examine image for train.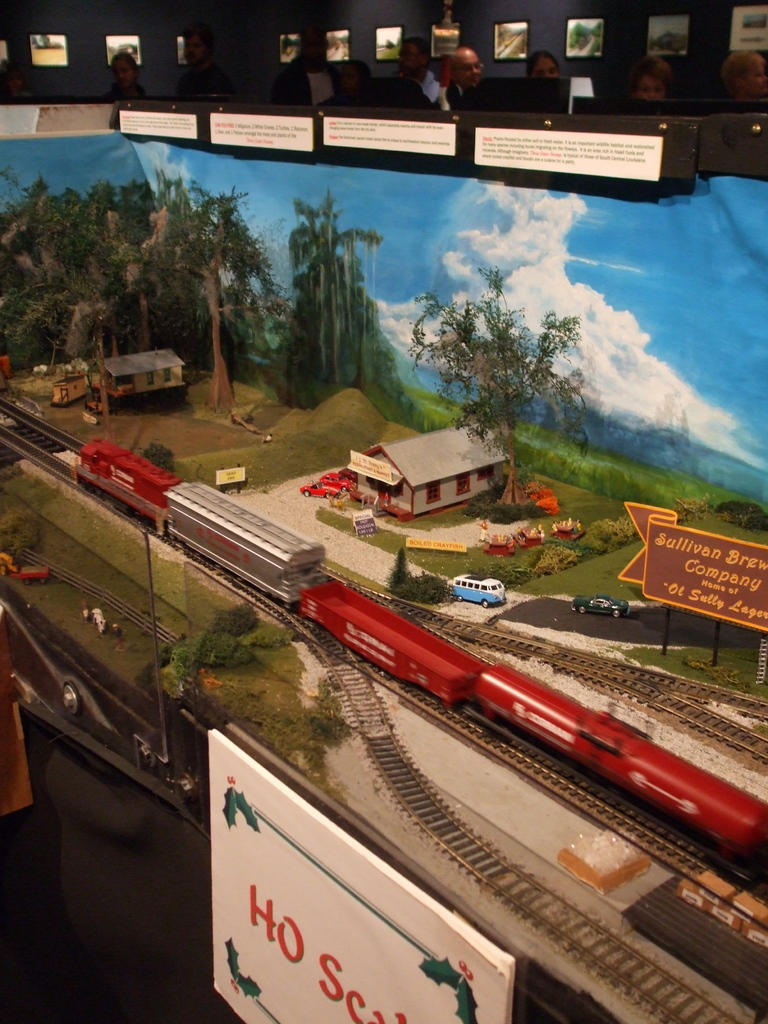
Examination result: (x1=65, y1=436, x2=767, y2=880).
